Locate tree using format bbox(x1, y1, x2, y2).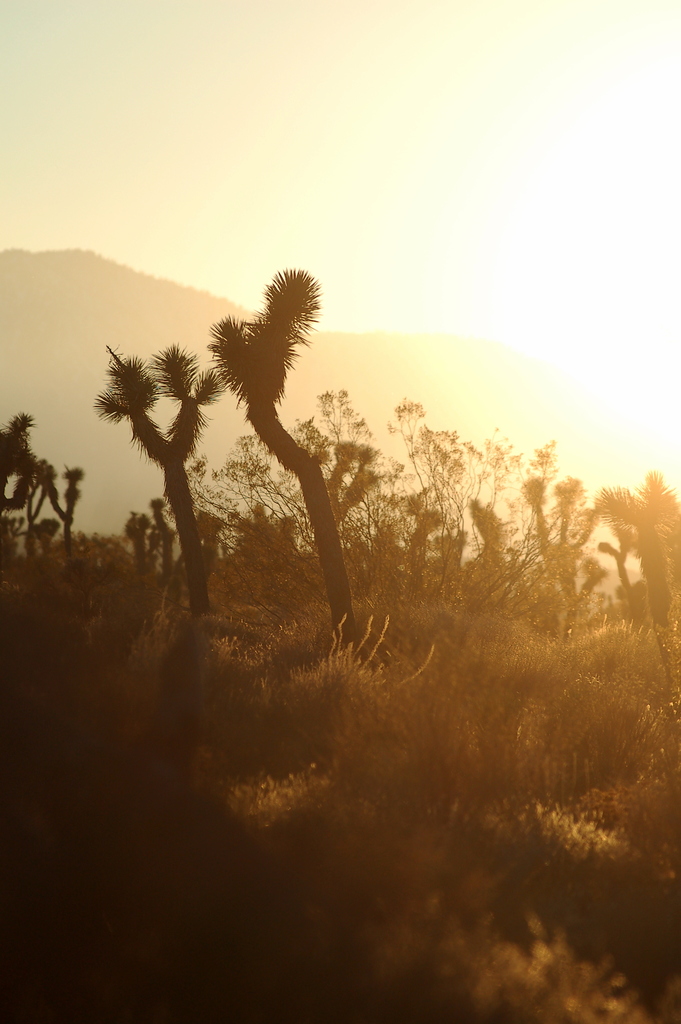
bbox(0, 410, 77, 580).
